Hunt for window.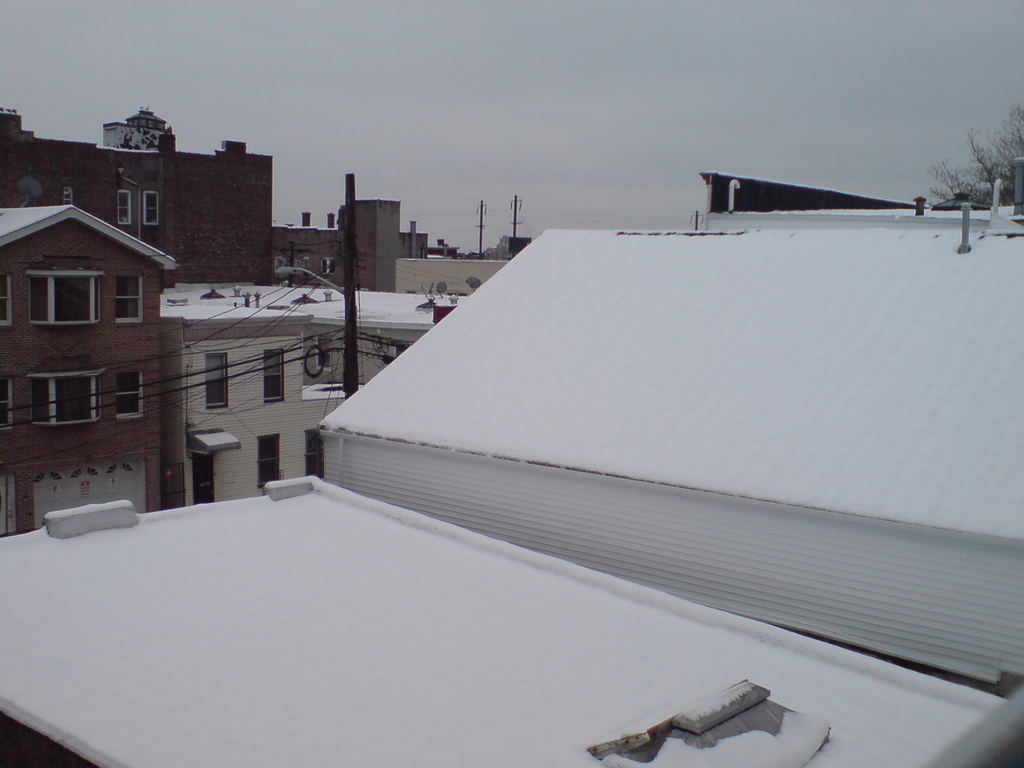
Hunted down at [320, 257, 338, 273].
